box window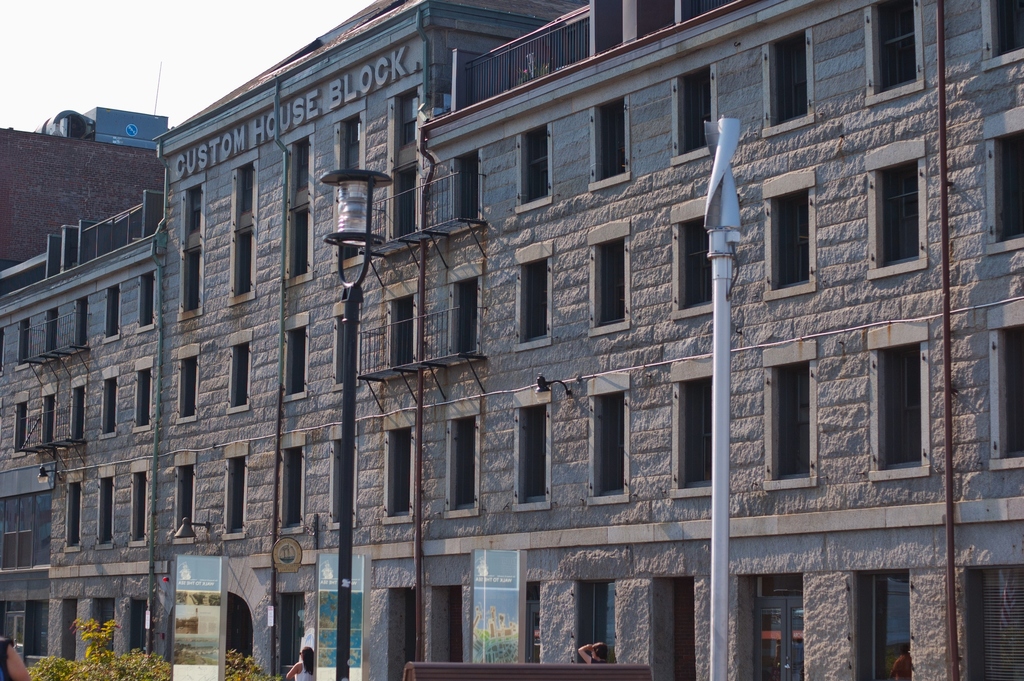
bbox=(95, 460, 120, 551)
